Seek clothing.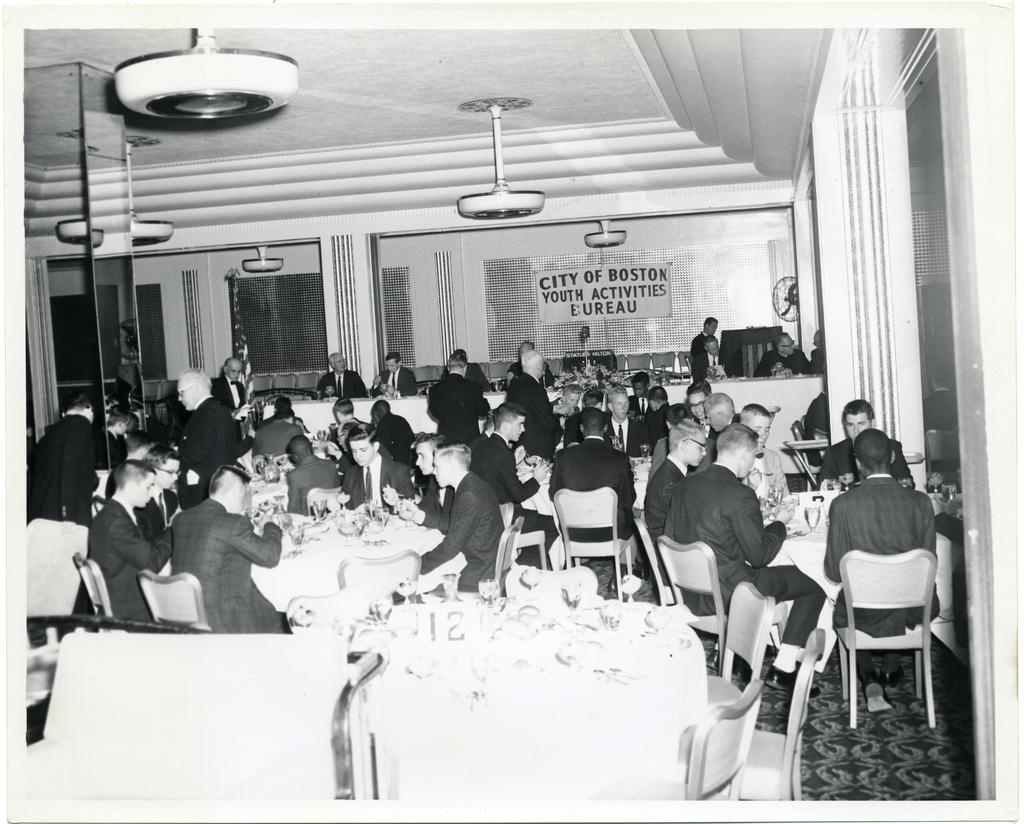
BBox(315, 375, 371, 405).
